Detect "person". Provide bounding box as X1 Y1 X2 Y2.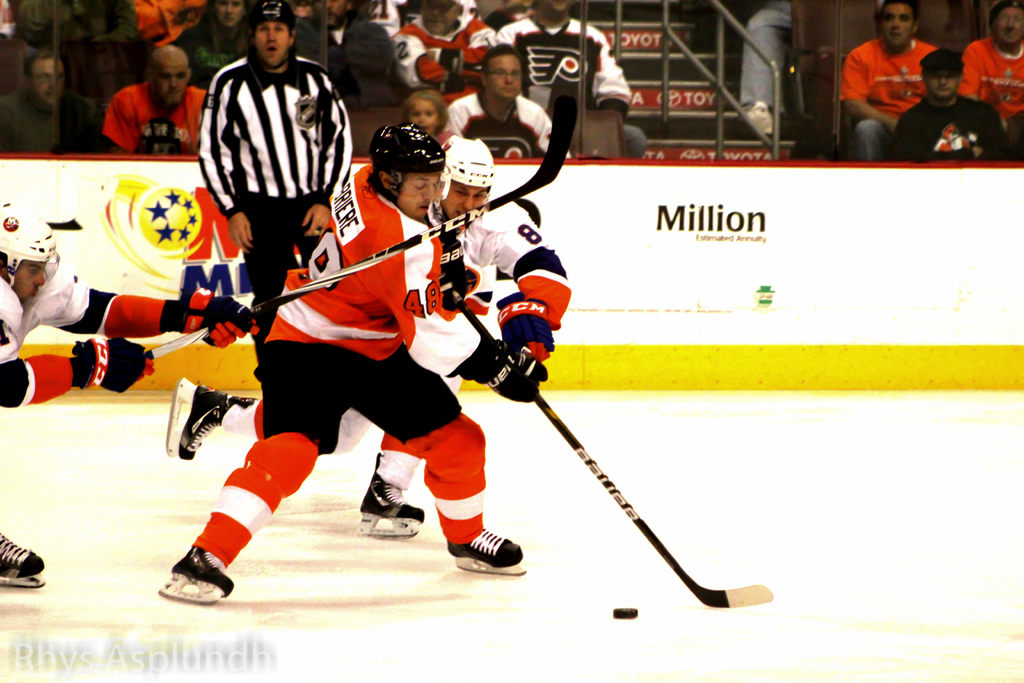
960 2 1023 142.
